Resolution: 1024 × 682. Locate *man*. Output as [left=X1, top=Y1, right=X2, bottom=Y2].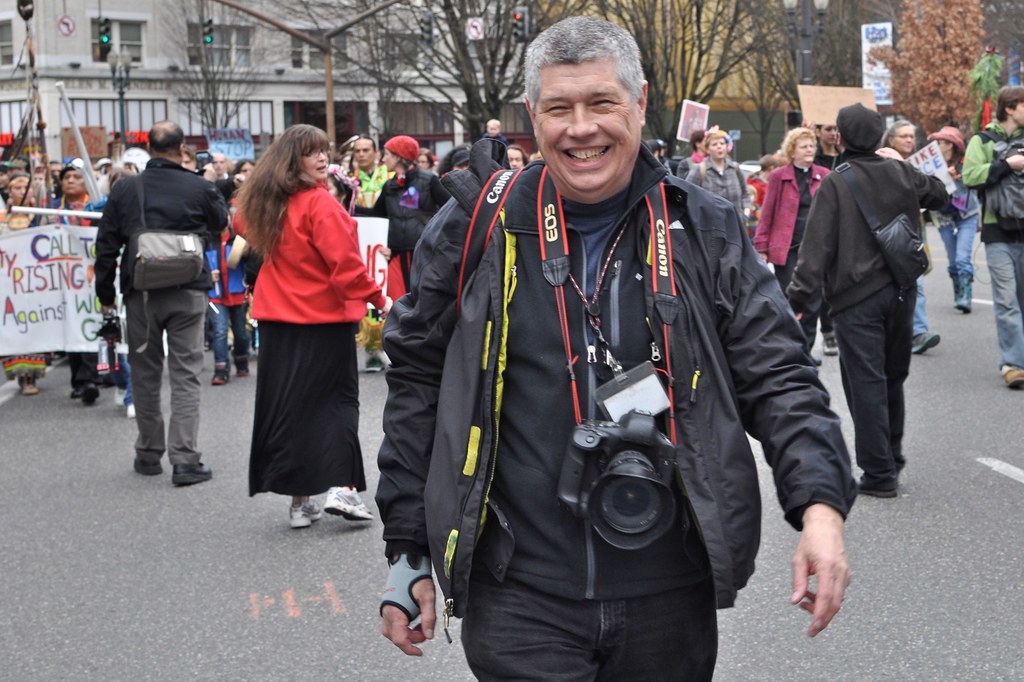
[left=785, top=100, right=947, bottom=500].
